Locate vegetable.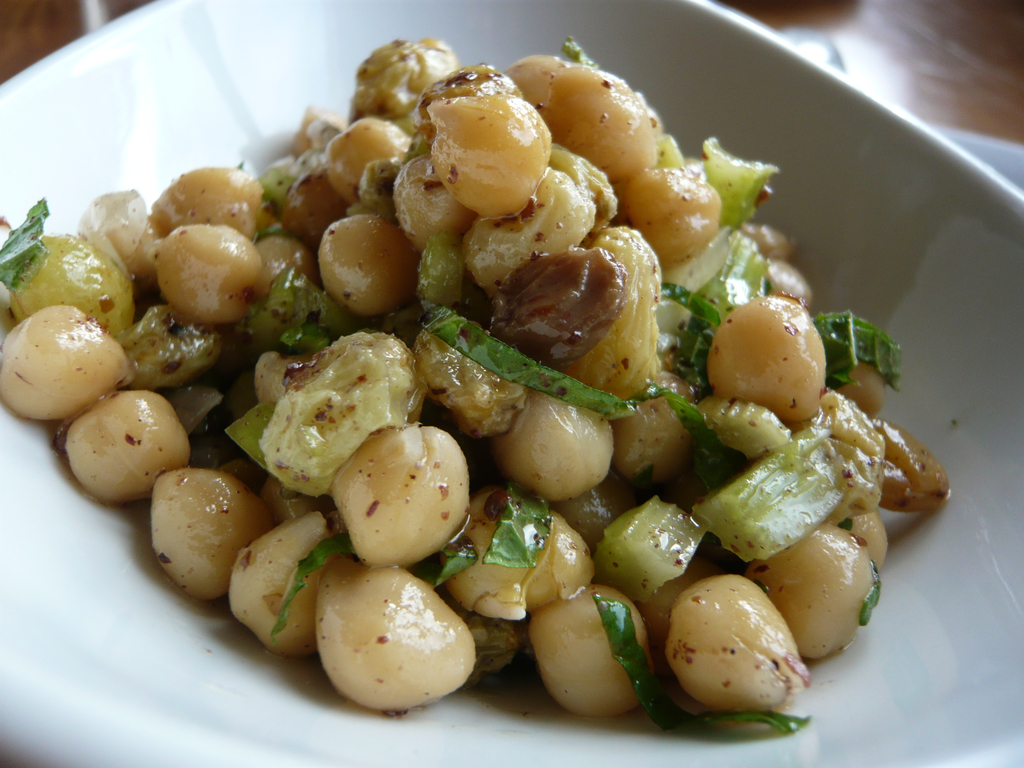
Bounding box: [x1=561, y1=40, x2=604, y2=73].
